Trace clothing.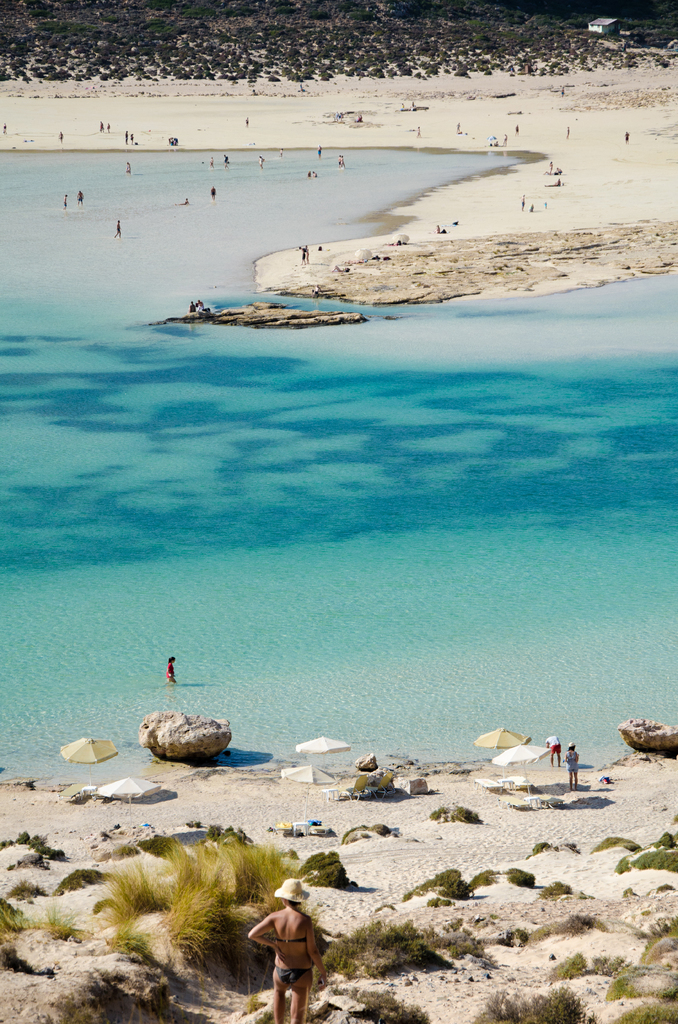
Traced to 512/118/522/134.
